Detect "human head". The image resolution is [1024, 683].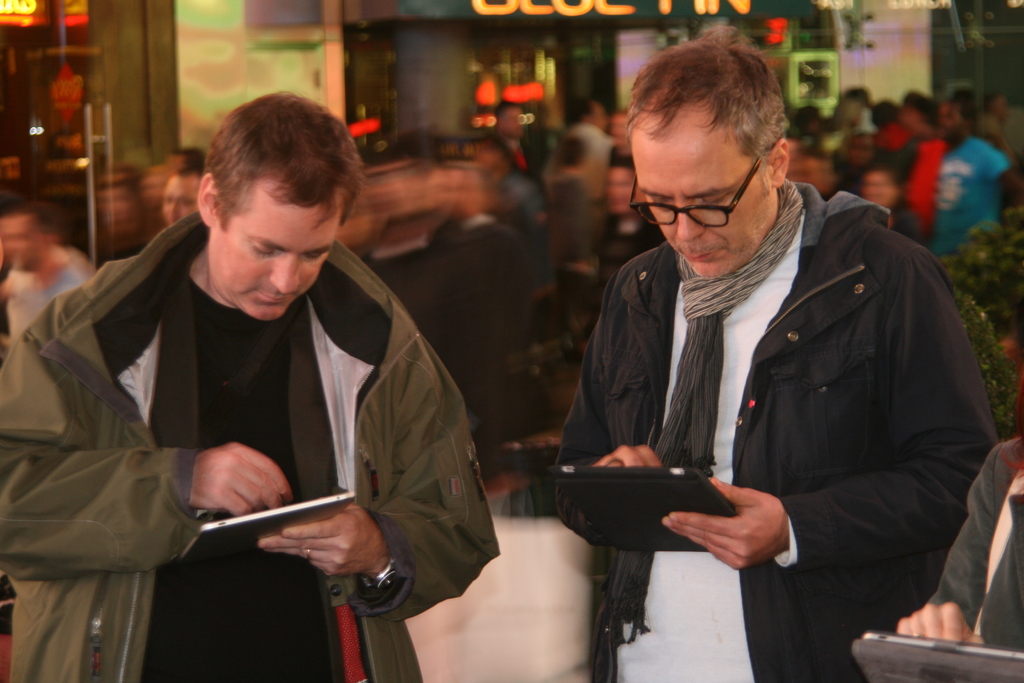
<region>837, 89, 871, 122</region>.
